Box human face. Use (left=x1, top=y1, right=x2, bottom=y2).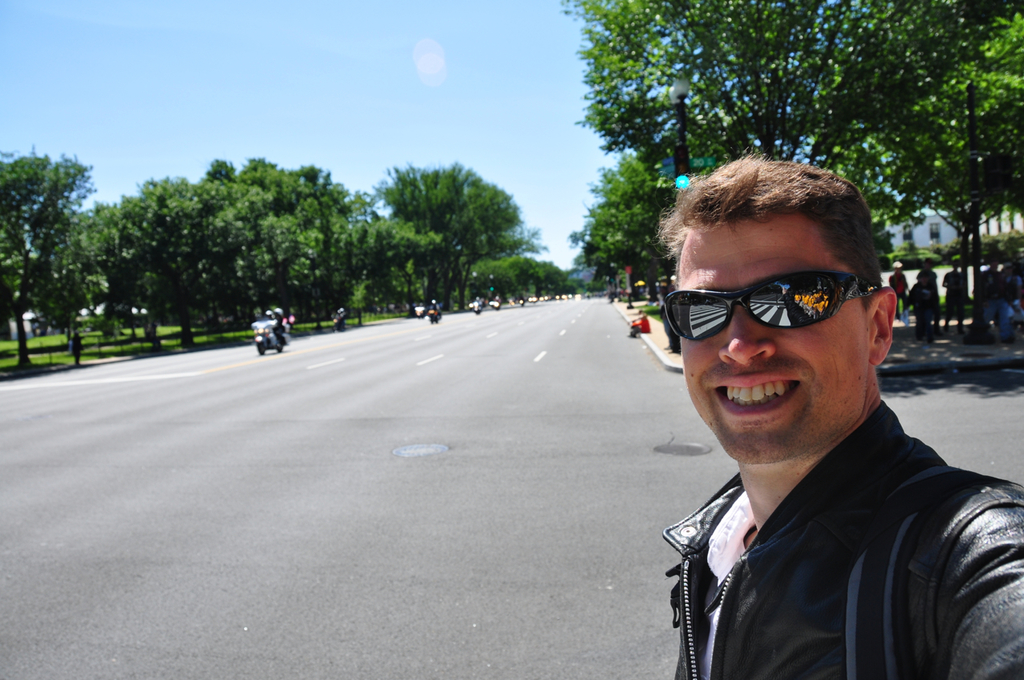
(left=683, top=221, right=872, bottom=461).
